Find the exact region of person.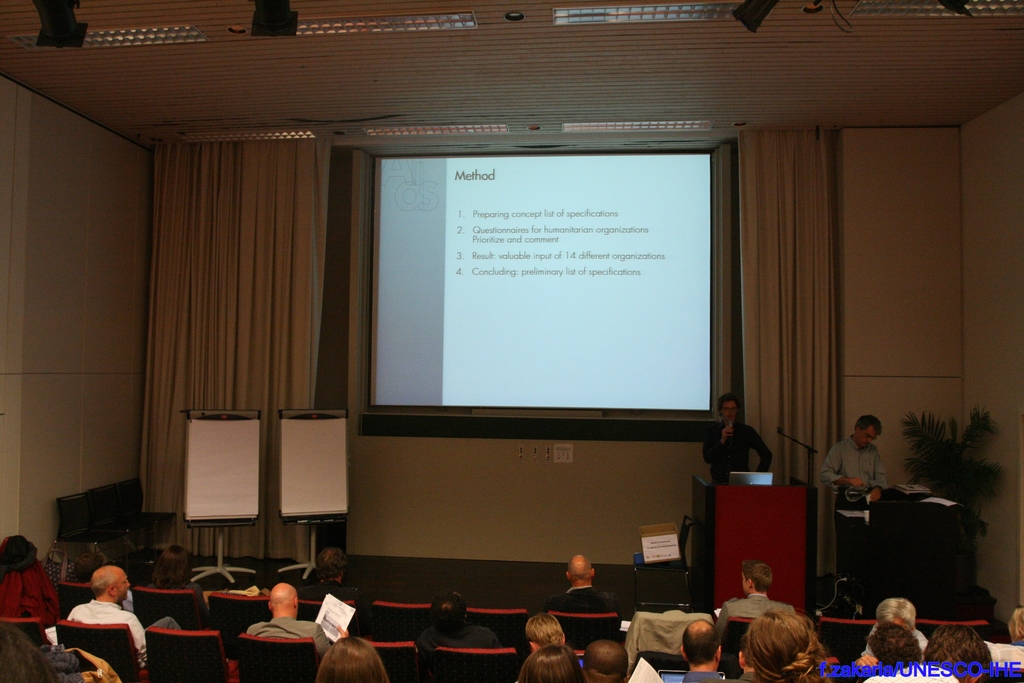
Exact region: [577,638,634,682].
